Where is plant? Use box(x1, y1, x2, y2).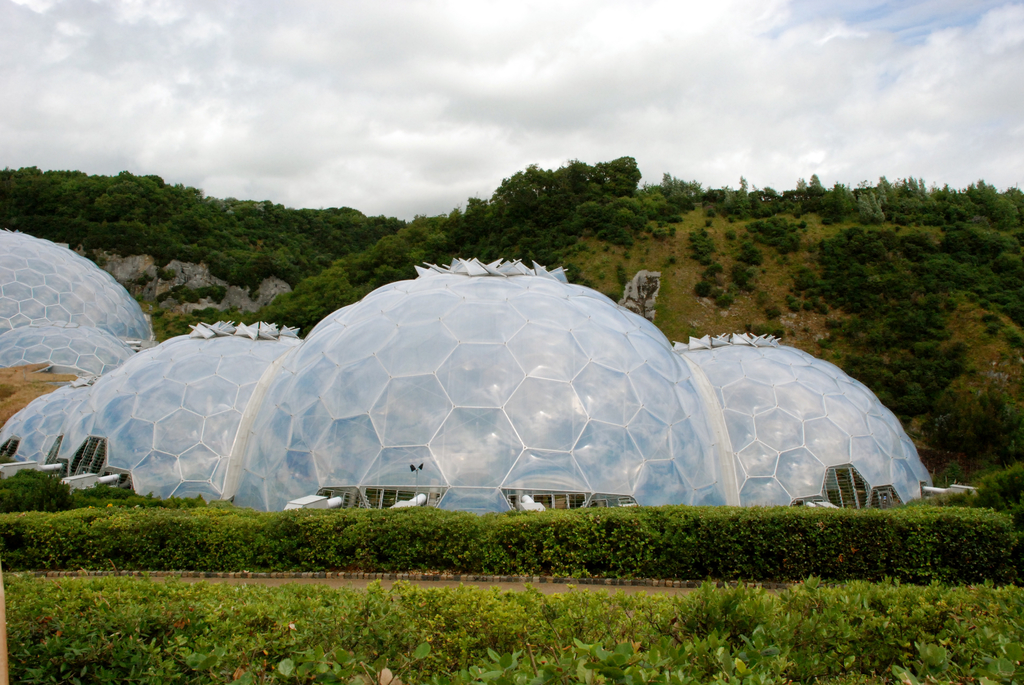
box(721, 290, 732, 308).
